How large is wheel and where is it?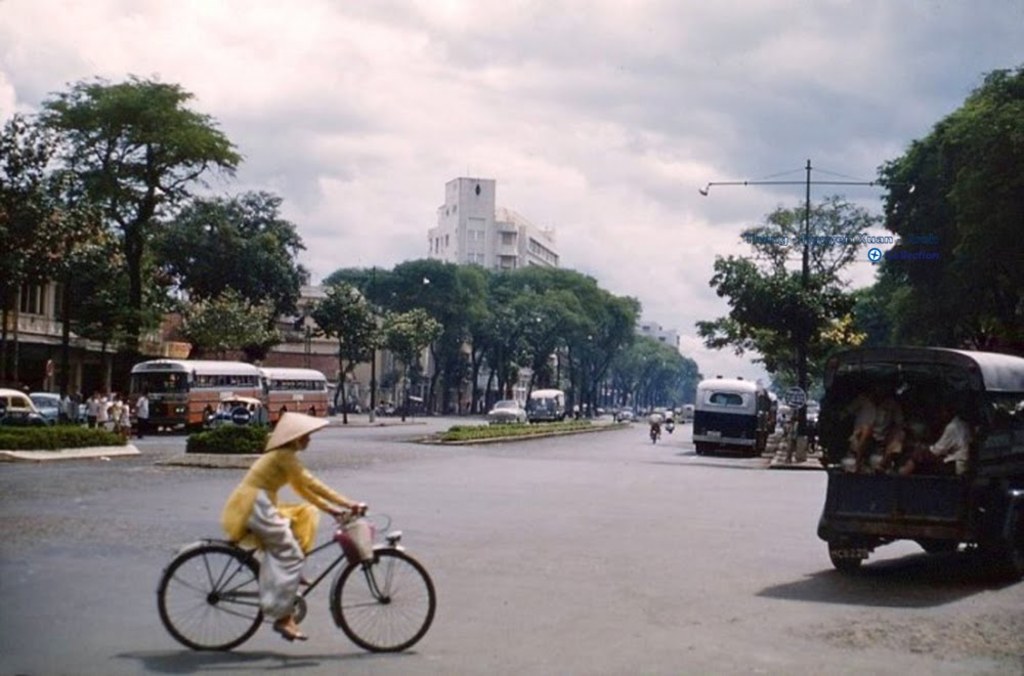
Bounding box: x1=337, y1=548, x2=443, y2=659.
